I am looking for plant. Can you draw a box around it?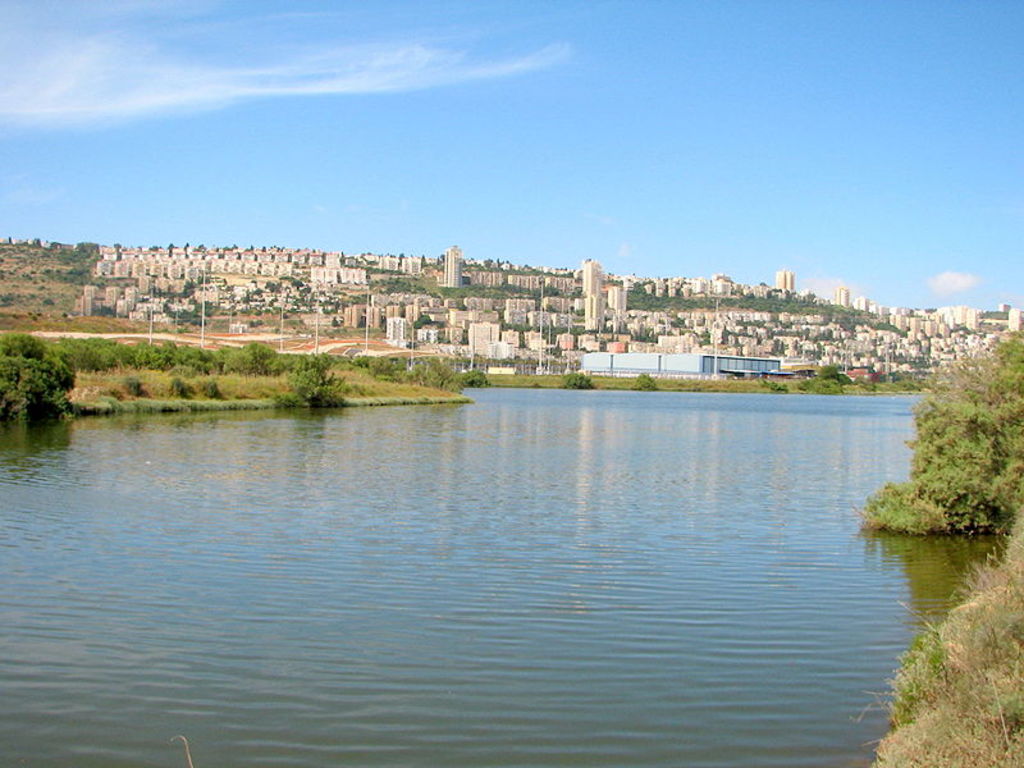
Sure, the bounding box is 914:332:1023:524.
